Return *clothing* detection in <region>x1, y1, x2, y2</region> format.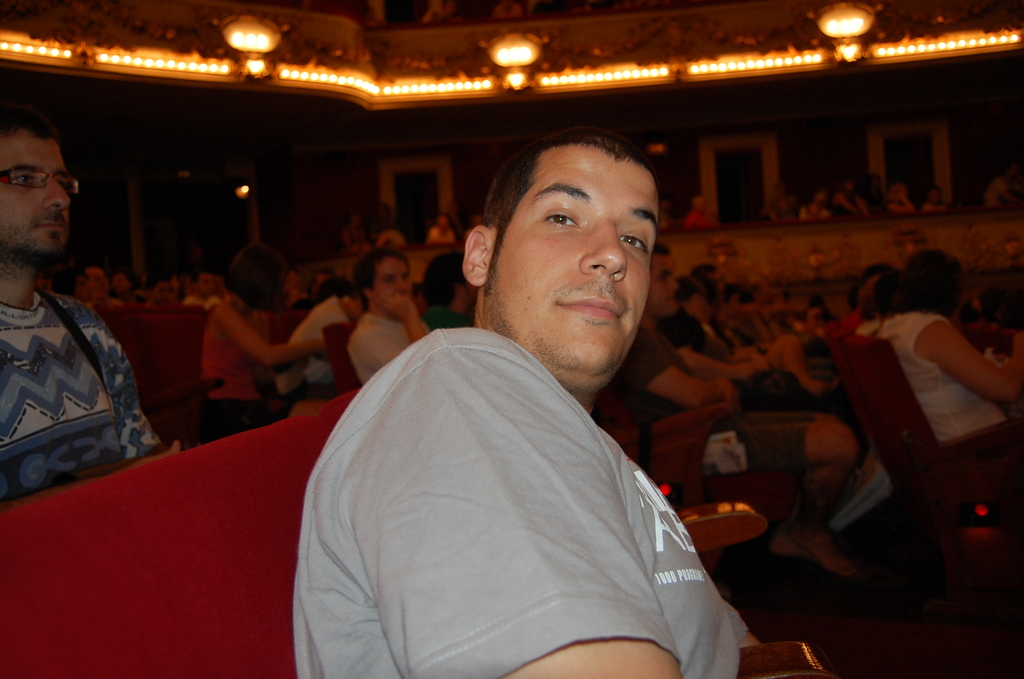
<region>290, 300, 778, 667</region>.
